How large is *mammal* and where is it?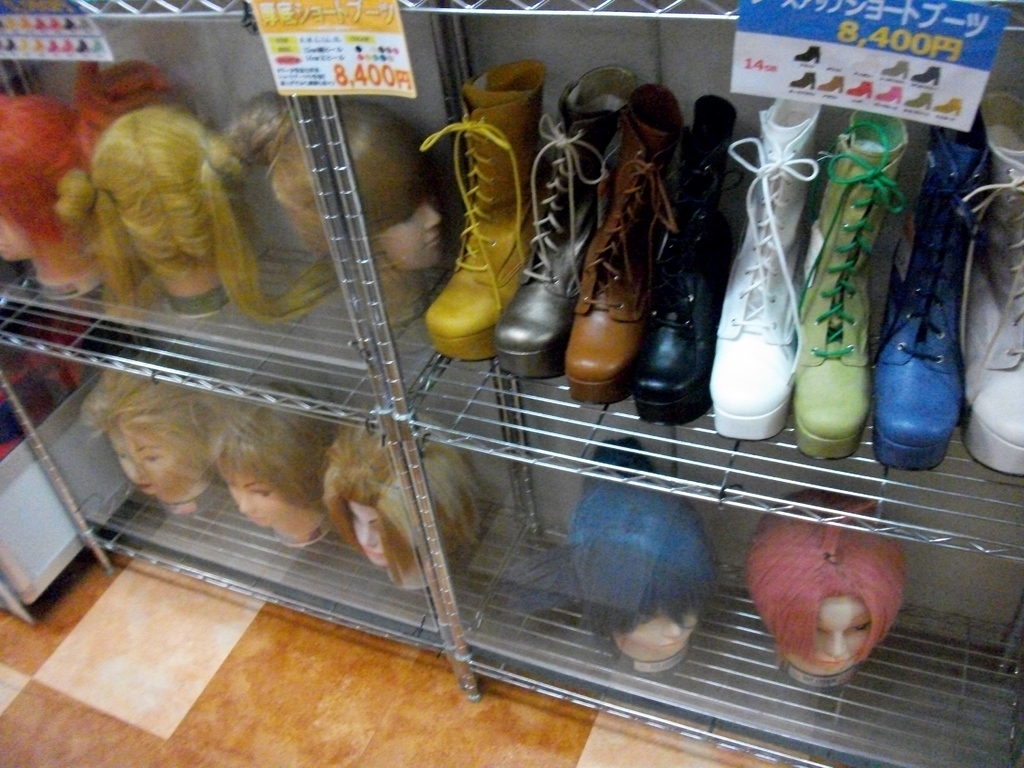
Bounding box: Rect(77, 392, 232, 526).
